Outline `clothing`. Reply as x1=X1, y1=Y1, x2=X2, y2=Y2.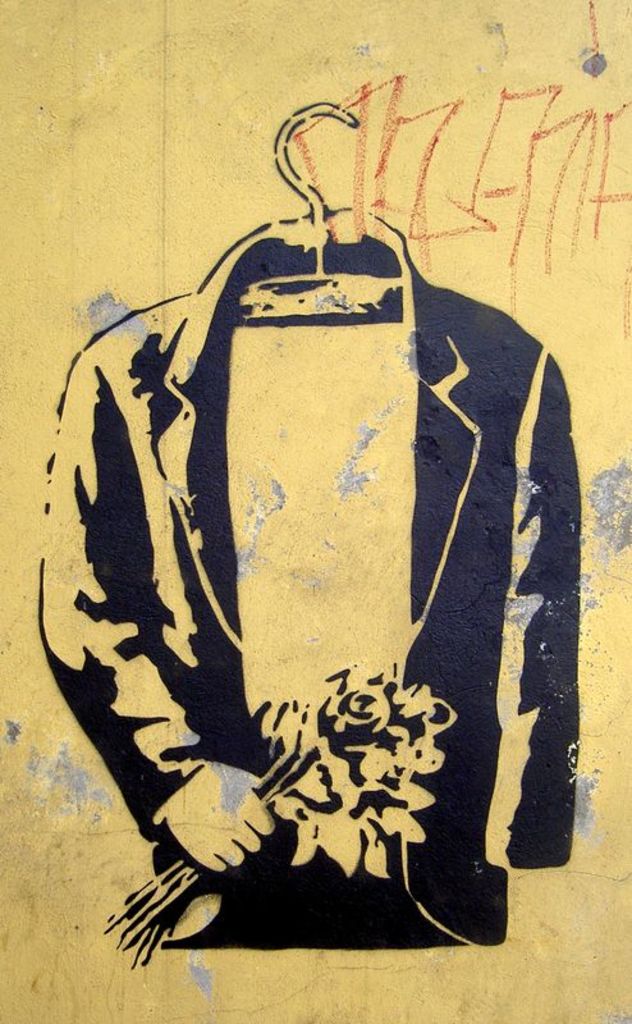
x1=50, y1=227, x2=592, y2=916.
